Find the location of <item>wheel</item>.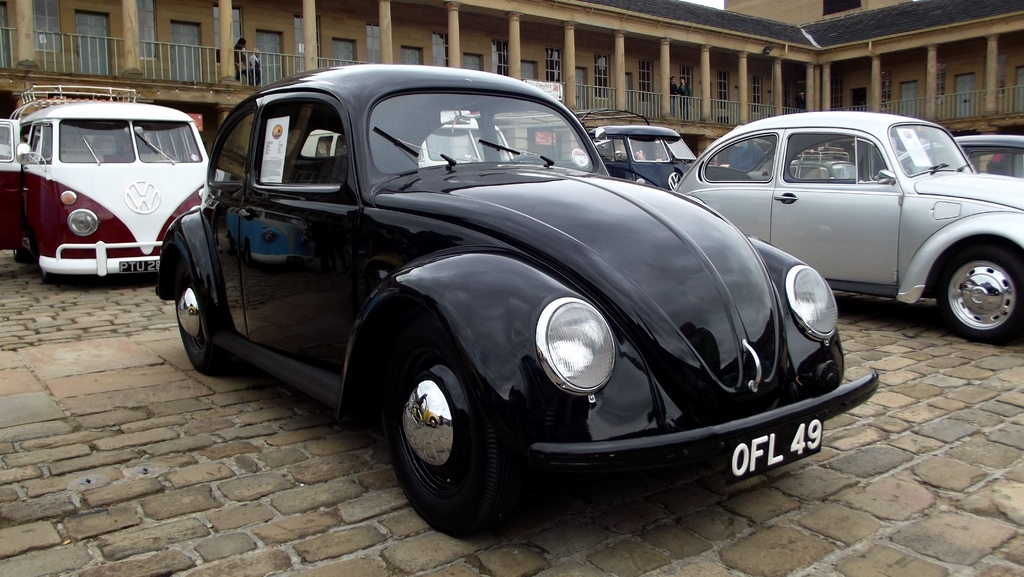
Location: box=[389, 337, 518, 534].
